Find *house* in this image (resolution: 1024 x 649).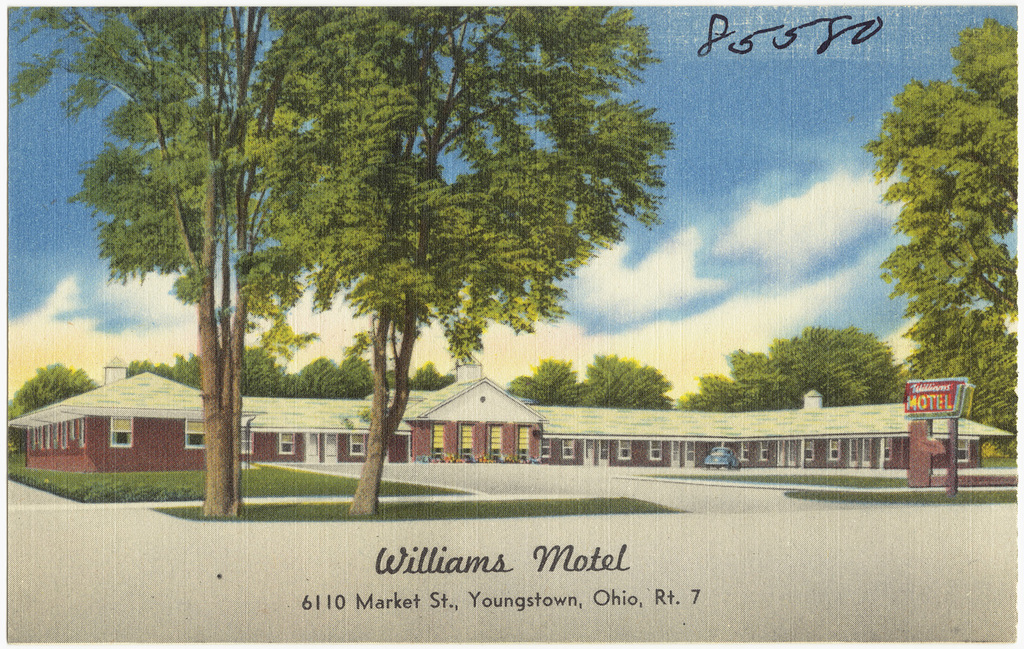
0,347,1016,487.
